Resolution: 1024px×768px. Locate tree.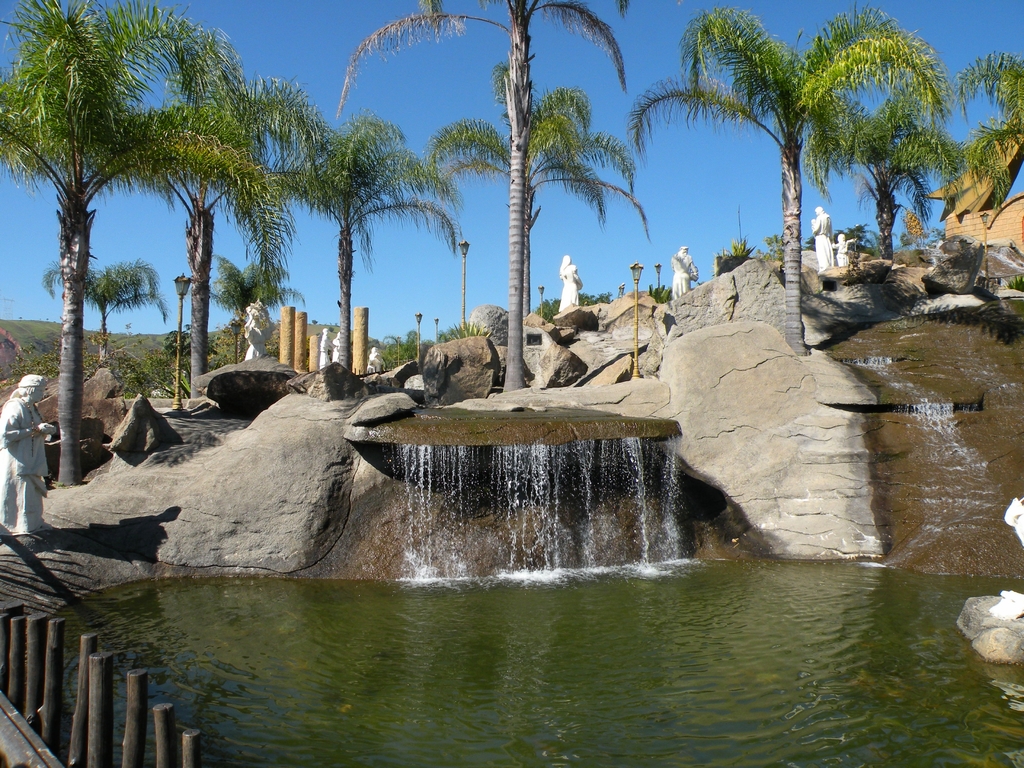
(x1=808, y1=72, x2=956, y2=262).
